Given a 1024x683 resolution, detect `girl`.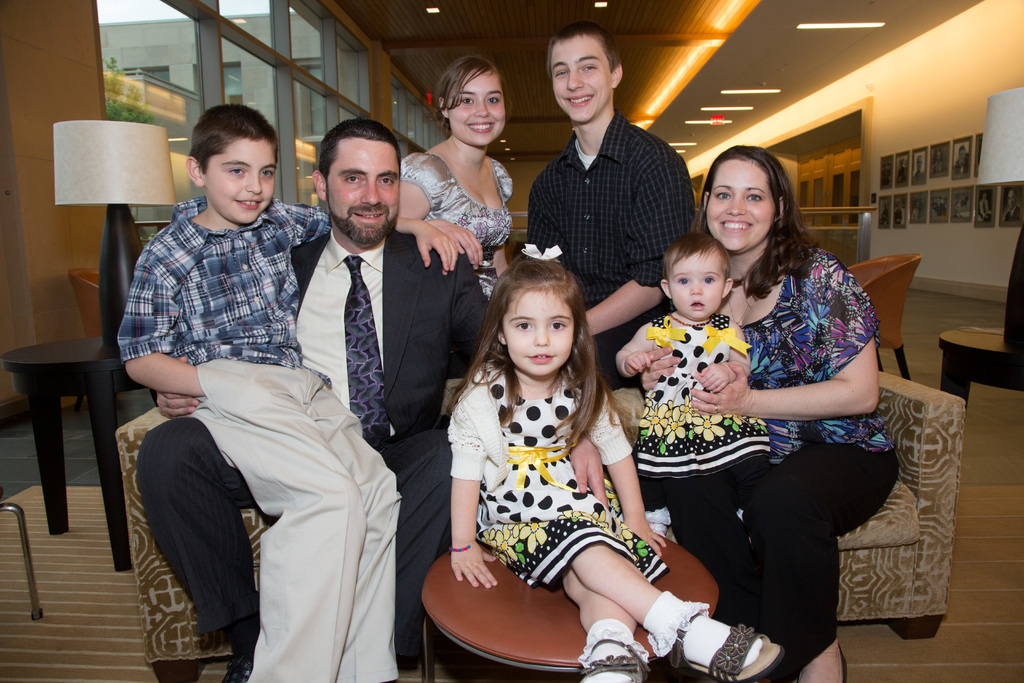
bbox=(618, 243, 774, 474).
